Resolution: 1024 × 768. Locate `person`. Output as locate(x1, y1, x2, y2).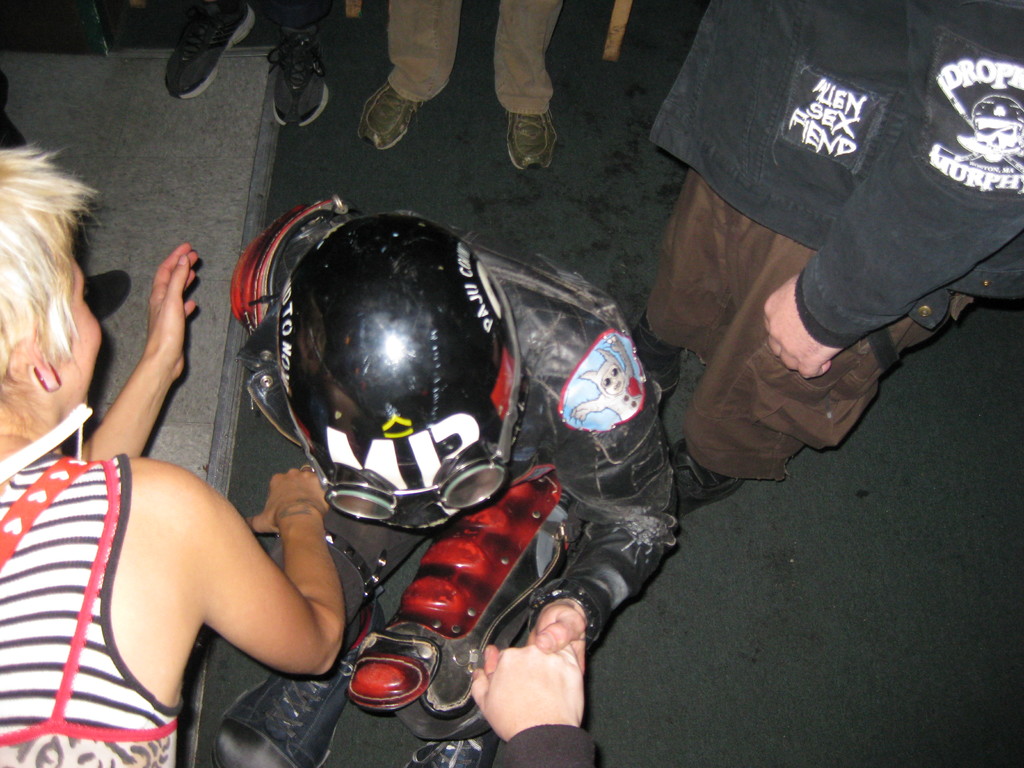
locate(461, 638, 584, 767).
